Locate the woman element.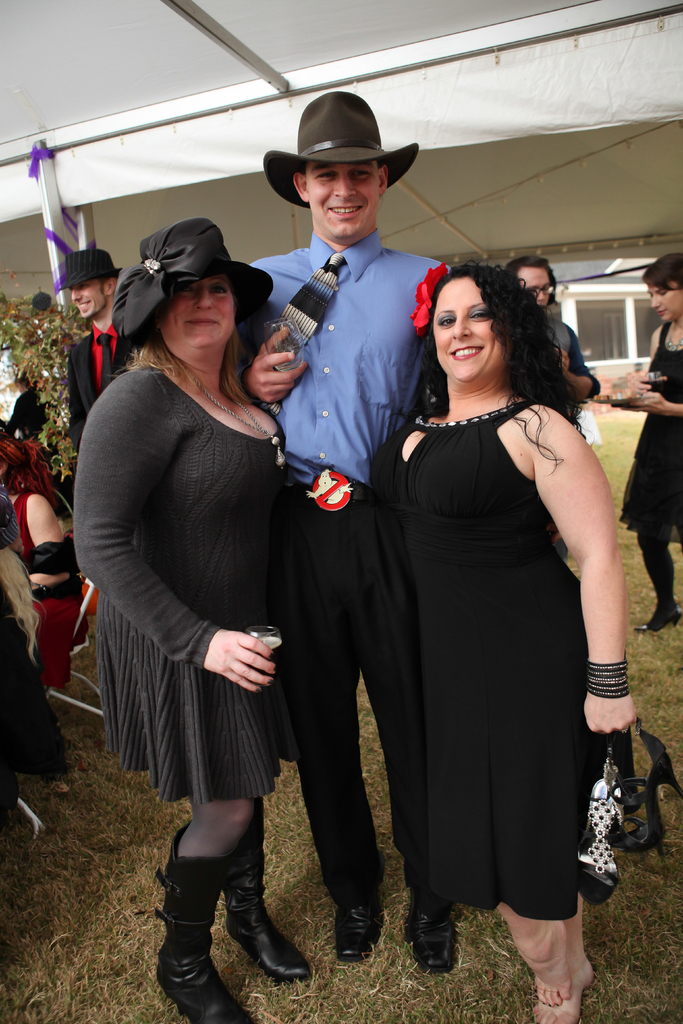
Element bbox: Rect(0, 436, 82, 681).
